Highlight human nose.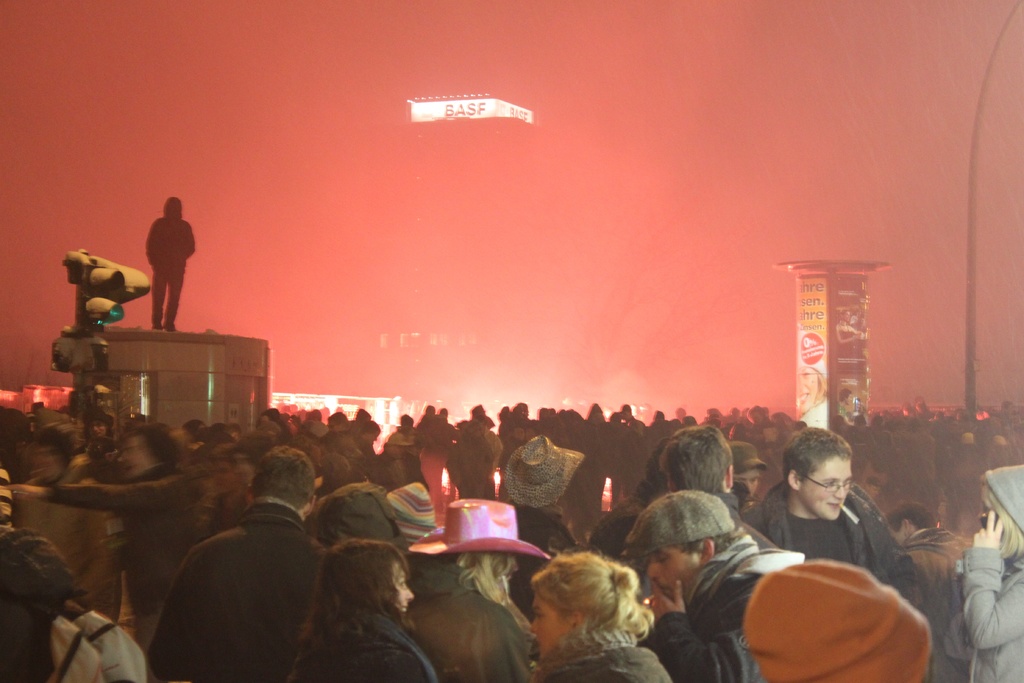
Highlighted region: box(642, 557, 666, 579).
